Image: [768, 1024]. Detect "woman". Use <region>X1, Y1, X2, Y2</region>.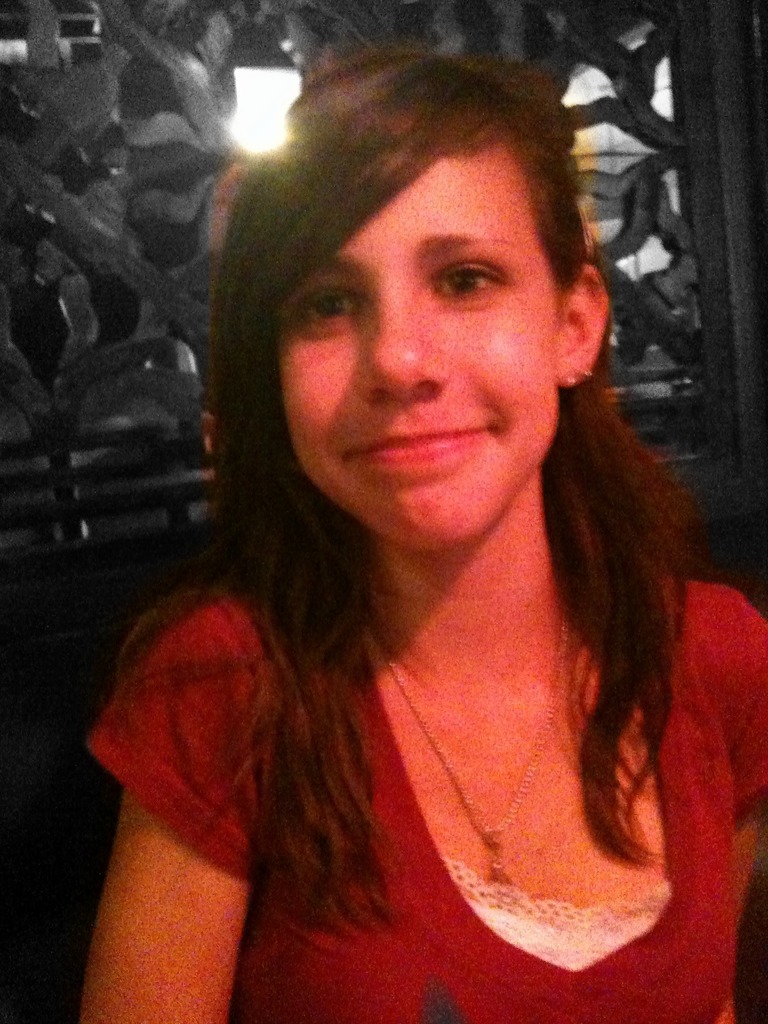
<region>67, 58, 742, 990</region>.
